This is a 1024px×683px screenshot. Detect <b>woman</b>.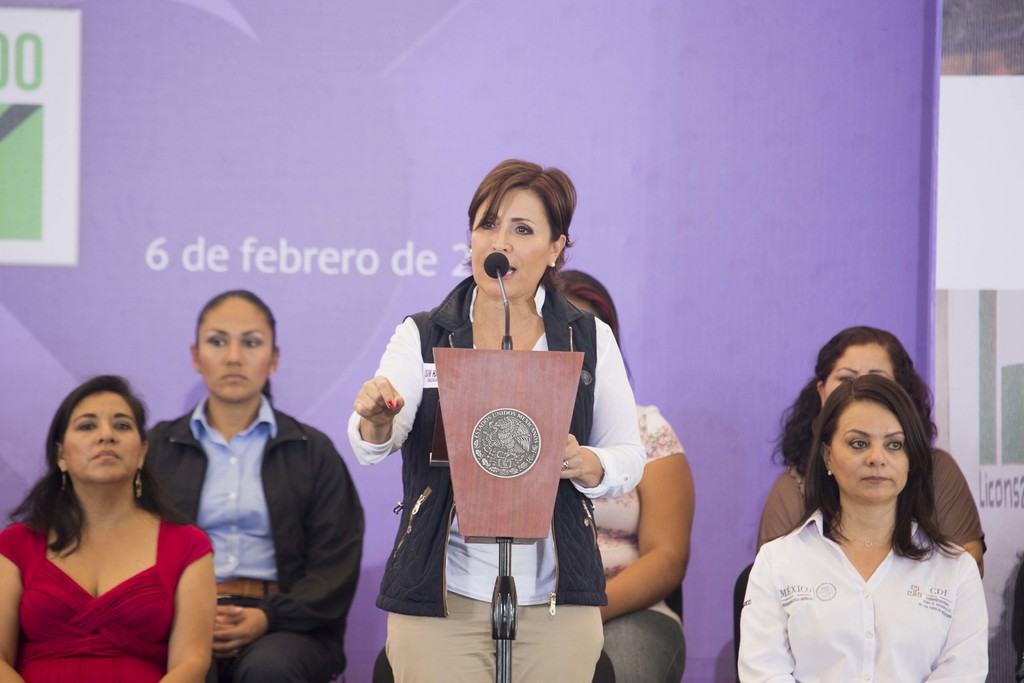
348/163/645/682.
